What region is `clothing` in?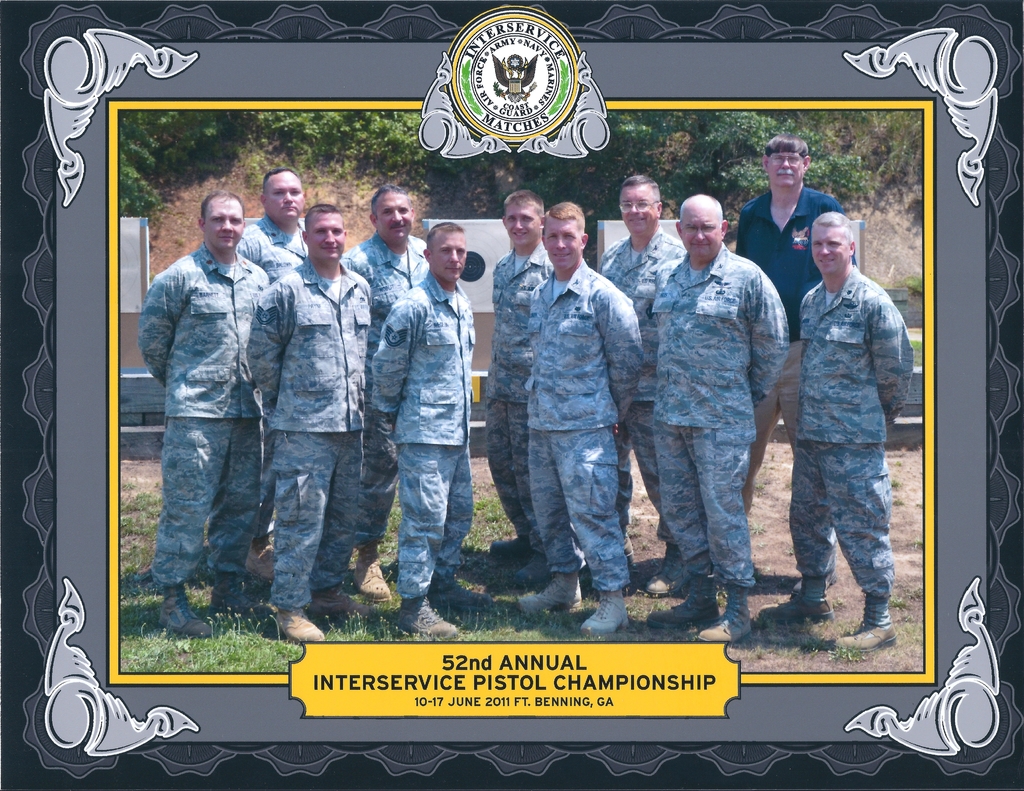
x1=787 y1=254 x2=924 y2=624.
